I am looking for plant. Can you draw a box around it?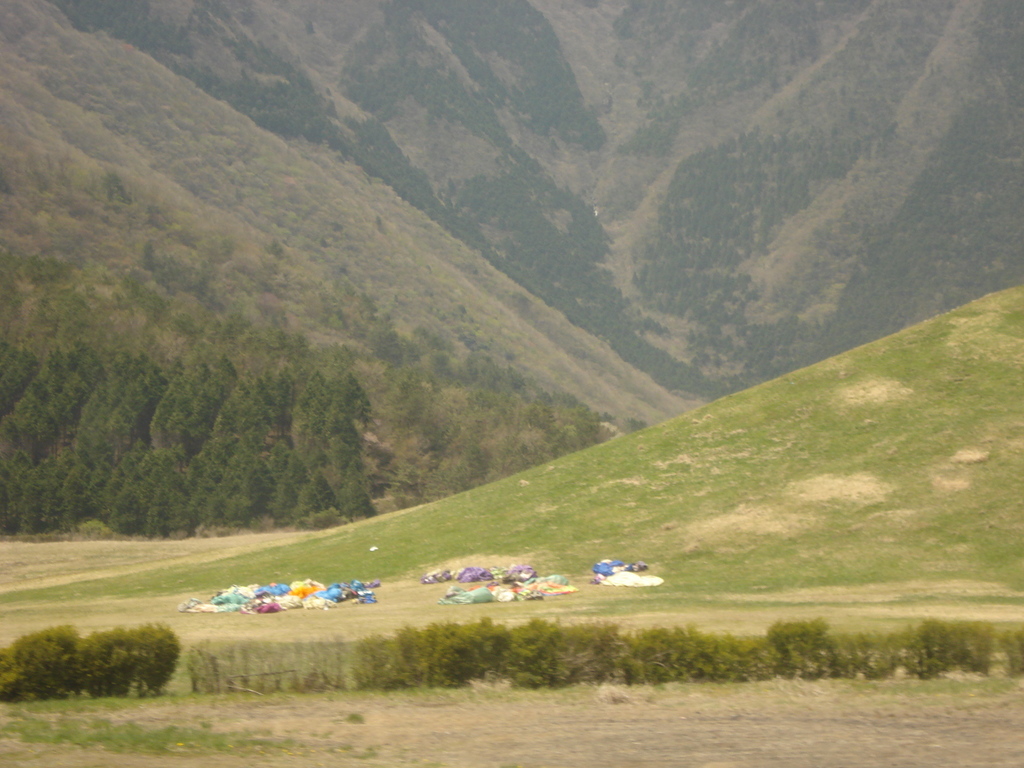
Sure, the bounding box is {"left": 348, "top": 707, "right": 366, "bottom": 727}.
